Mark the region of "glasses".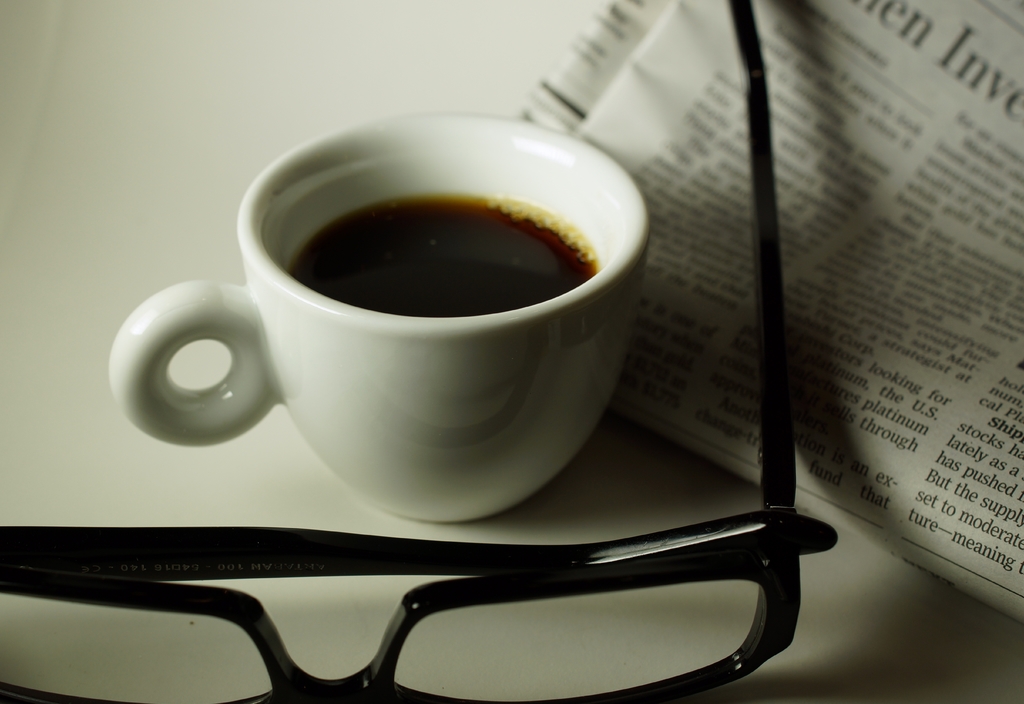
Region: BBox(0, 0, 840, 703).
